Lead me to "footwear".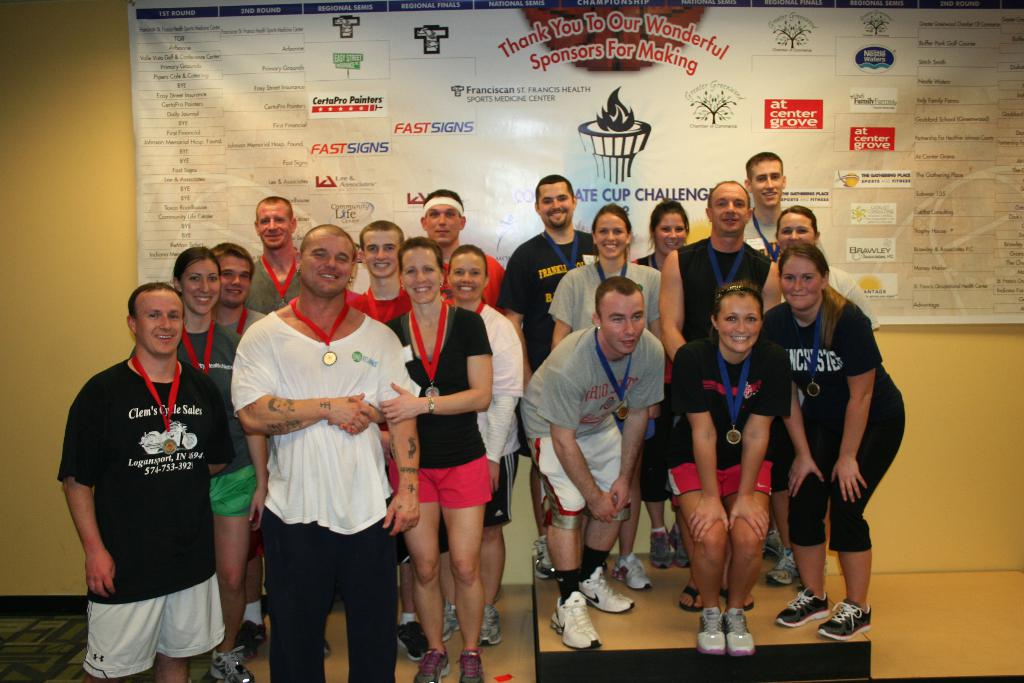
Lead to {"left": 721, "top": 588, "right": 755, "bottom": 604}.
